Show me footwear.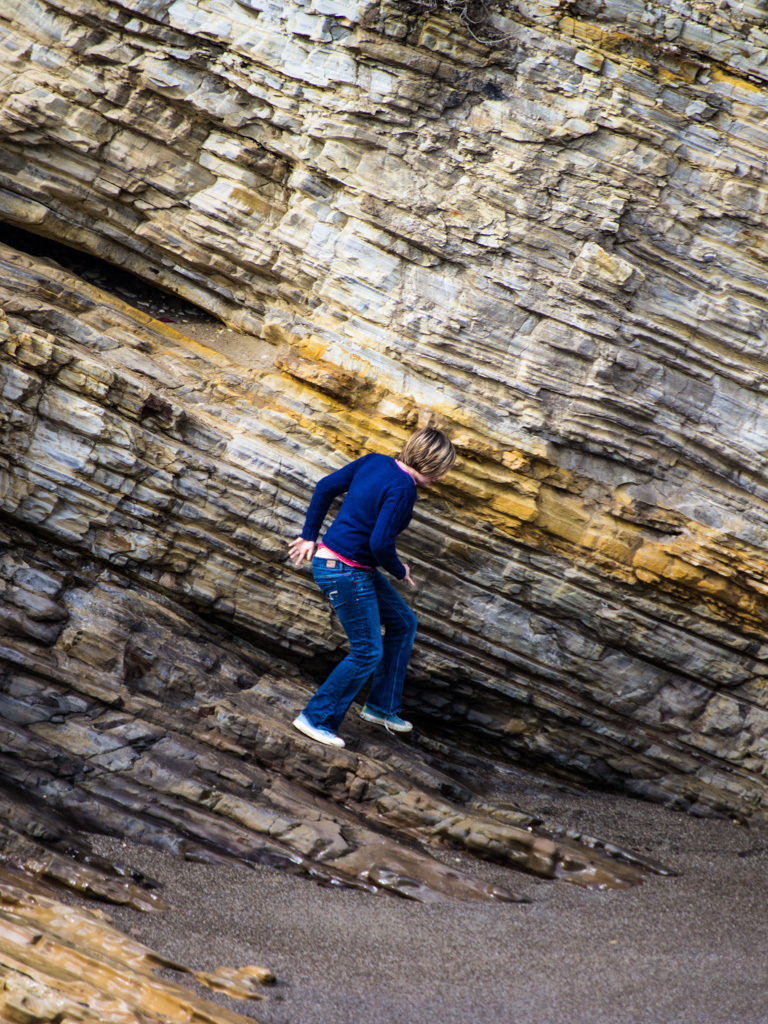
footwear is here: pyautogui.locateOnScreen(288, 710, 348, 749).
